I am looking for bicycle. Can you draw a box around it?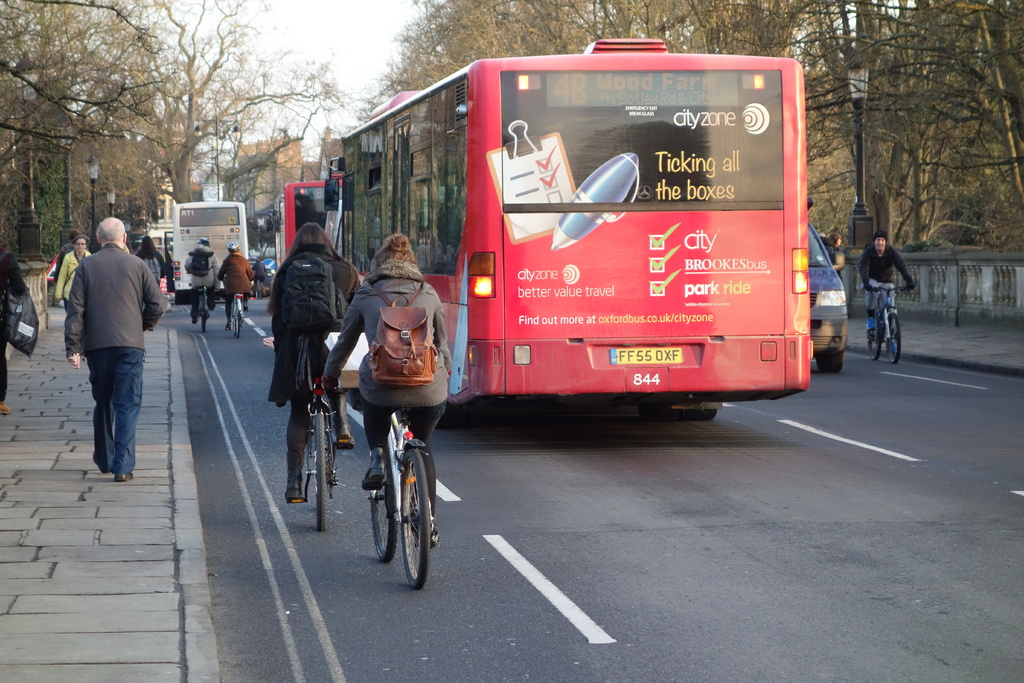
Sure, the bounding box is 192/284/214/333.
